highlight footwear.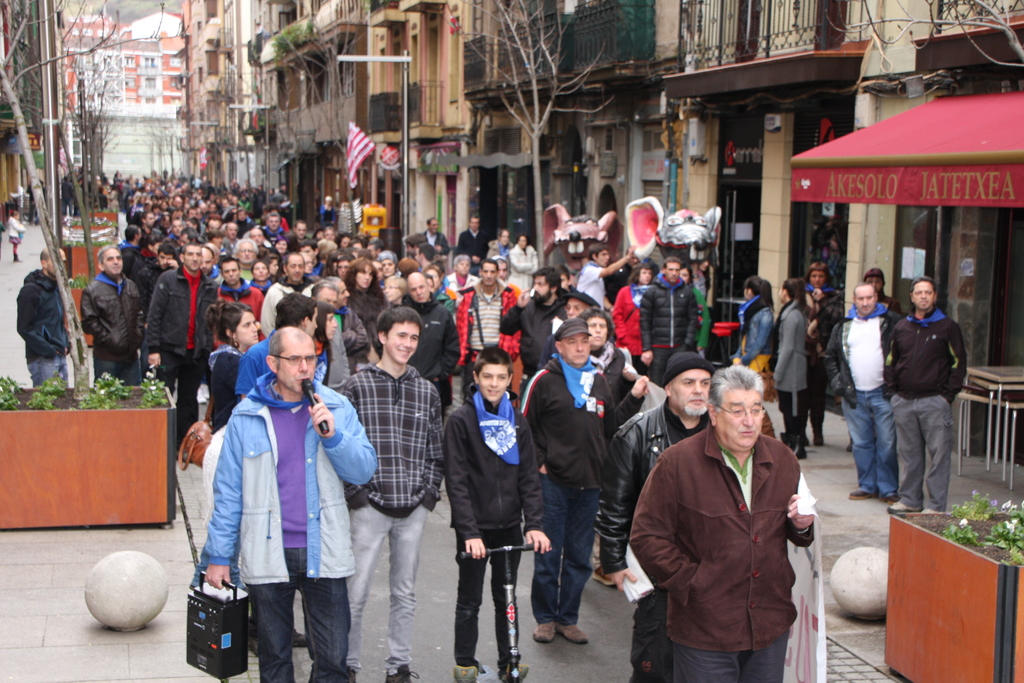
Highlighted region: select_region(562, 624, 586, 642).
